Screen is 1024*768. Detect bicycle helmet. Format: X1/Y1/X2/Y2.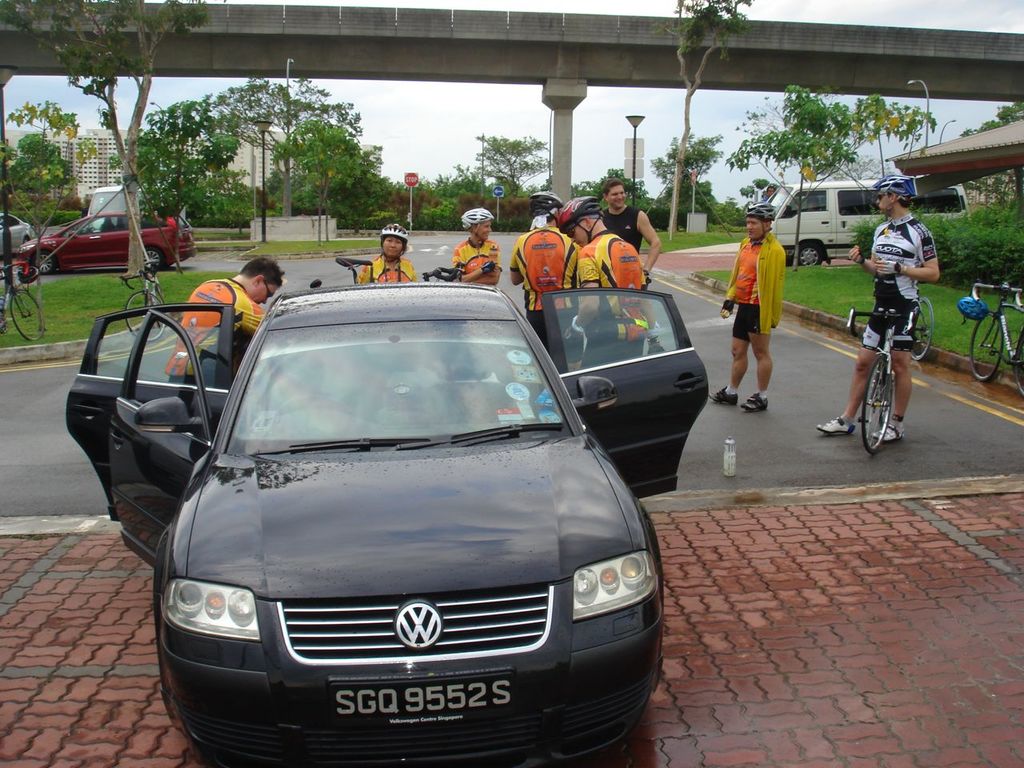
459/206/494/242.
